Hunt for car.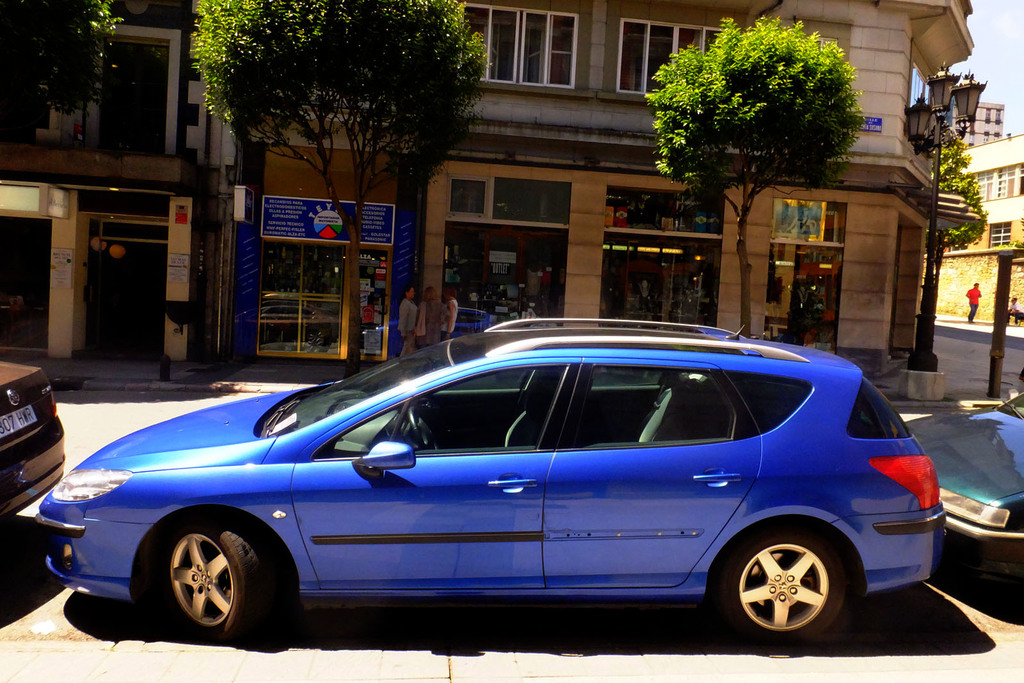
Hunted down at BBox(902, 376, 1023, 604).
